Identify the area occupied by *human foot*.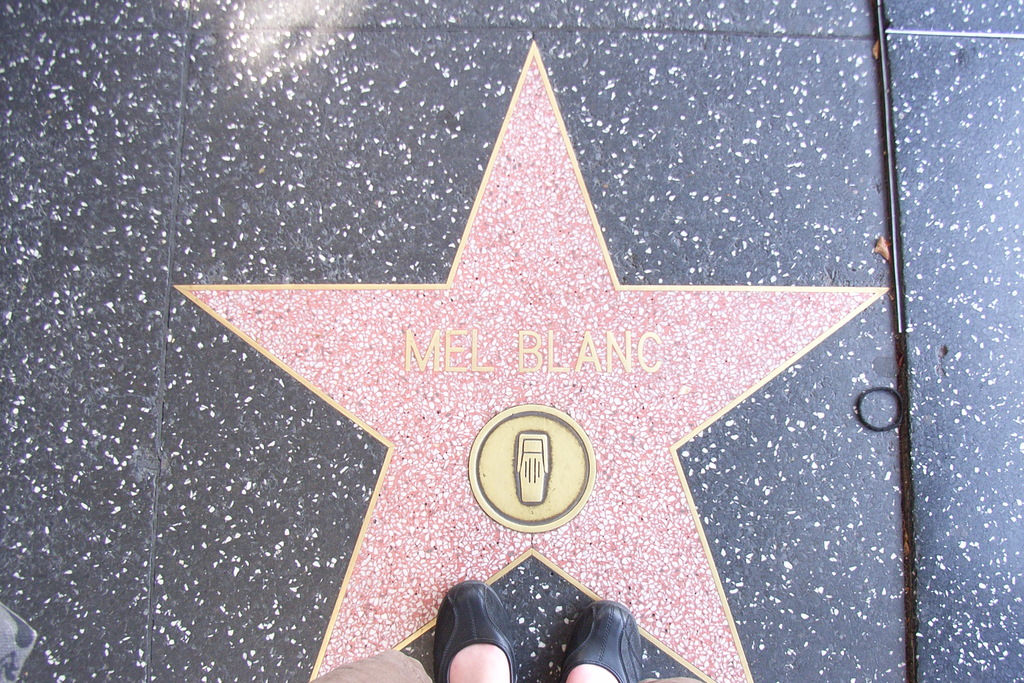
Area: left=445, top=646, right=512, bottom=682.
